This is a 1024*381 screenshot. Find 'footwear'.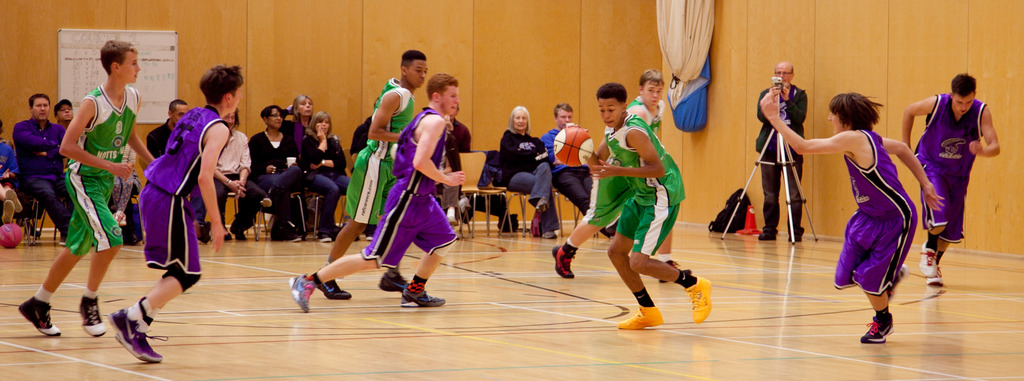
Bounding box: l=917, t=248, r=946, b=289.
